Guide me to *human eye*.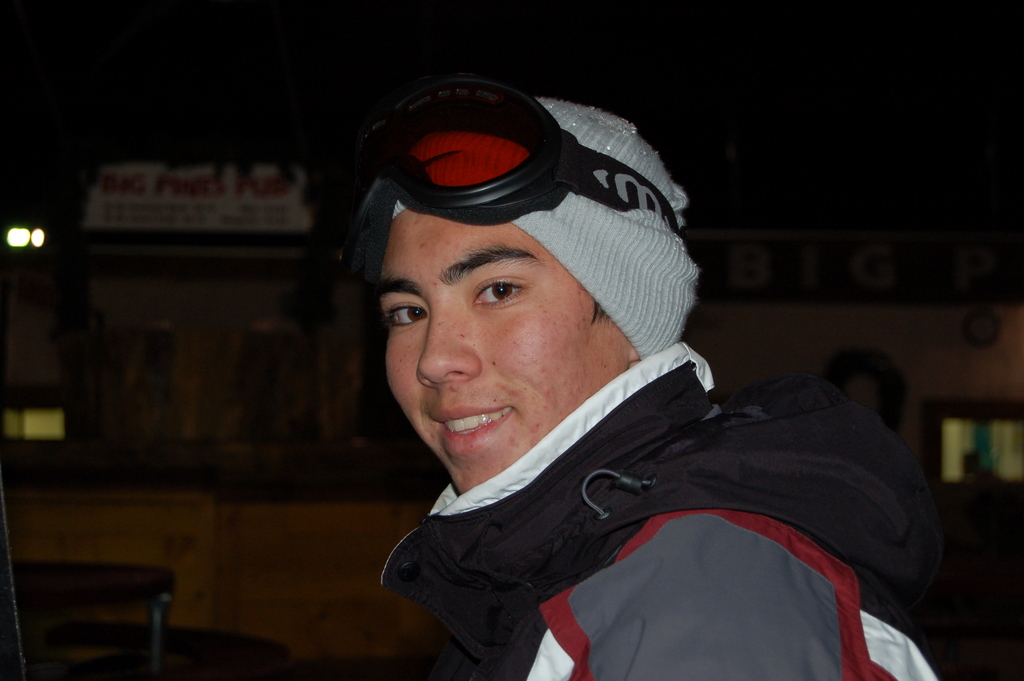
Guidance: x1=382 y1=298 x2=427 y2=332.
